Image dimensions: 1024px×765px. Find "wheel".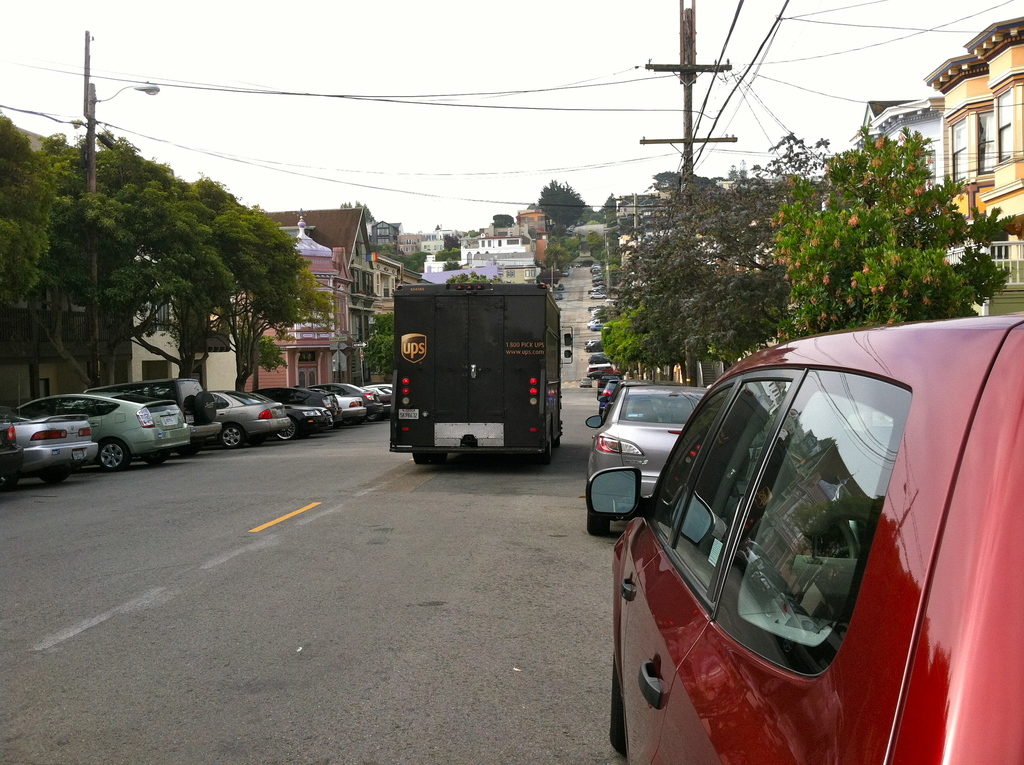
select_region(609, 653, 627, 756).
